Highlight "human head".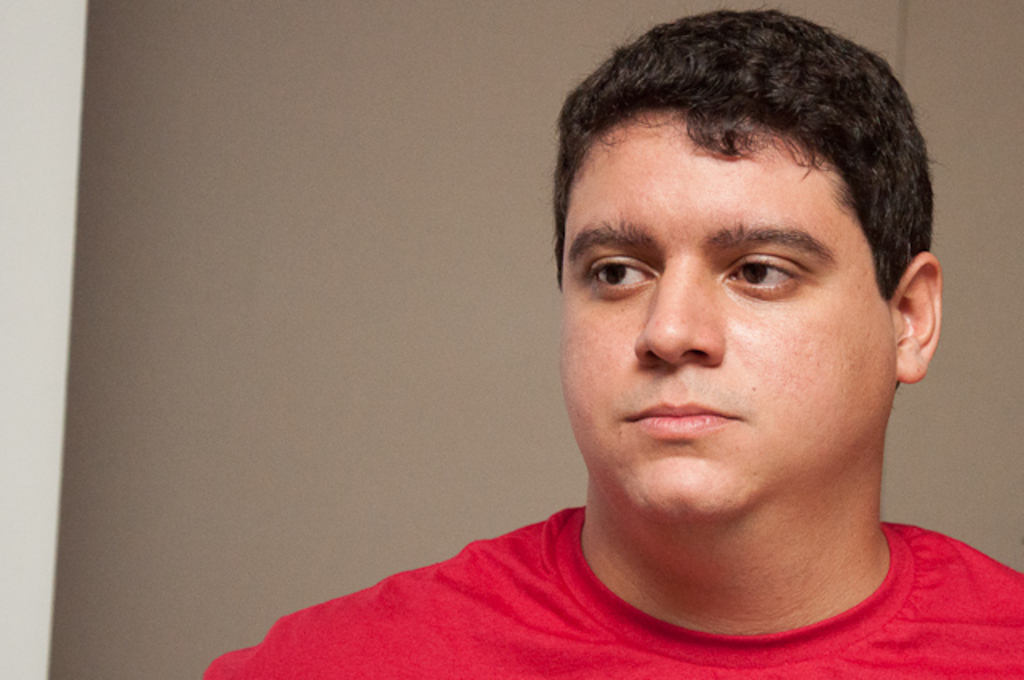
Highlighted region: left=557, top=19, right=926, bottom=507.
